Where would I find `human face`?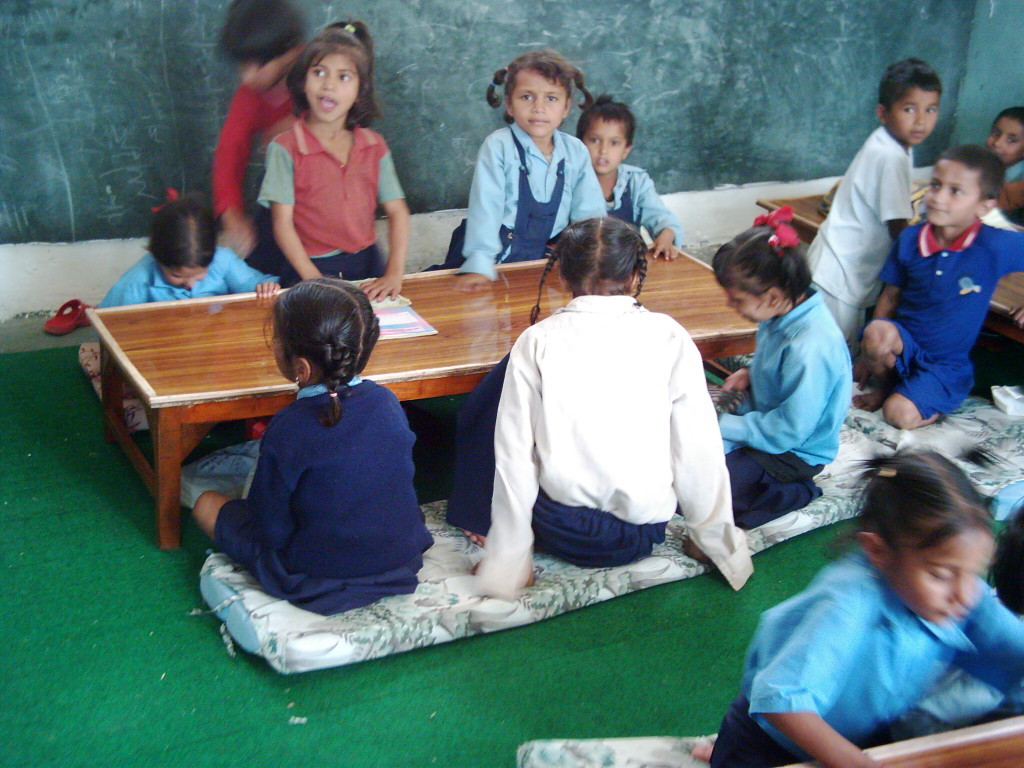
At [x1=509, y1=65, x2=567, y2=142].
